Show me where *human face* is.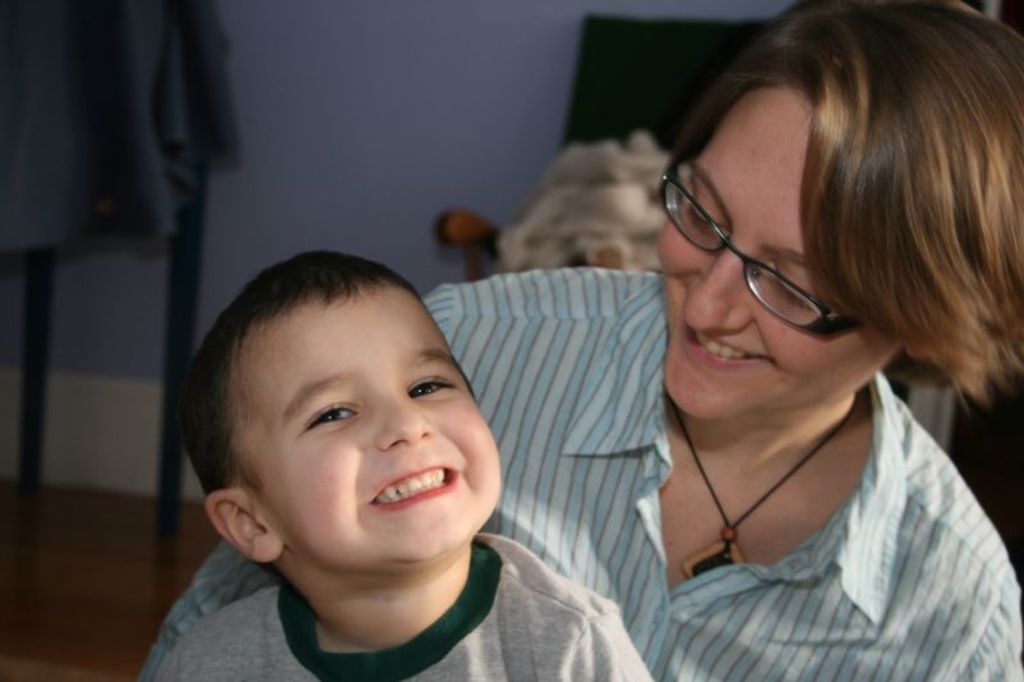
*human face* is at bbox=[655, 86, 910, 415].
